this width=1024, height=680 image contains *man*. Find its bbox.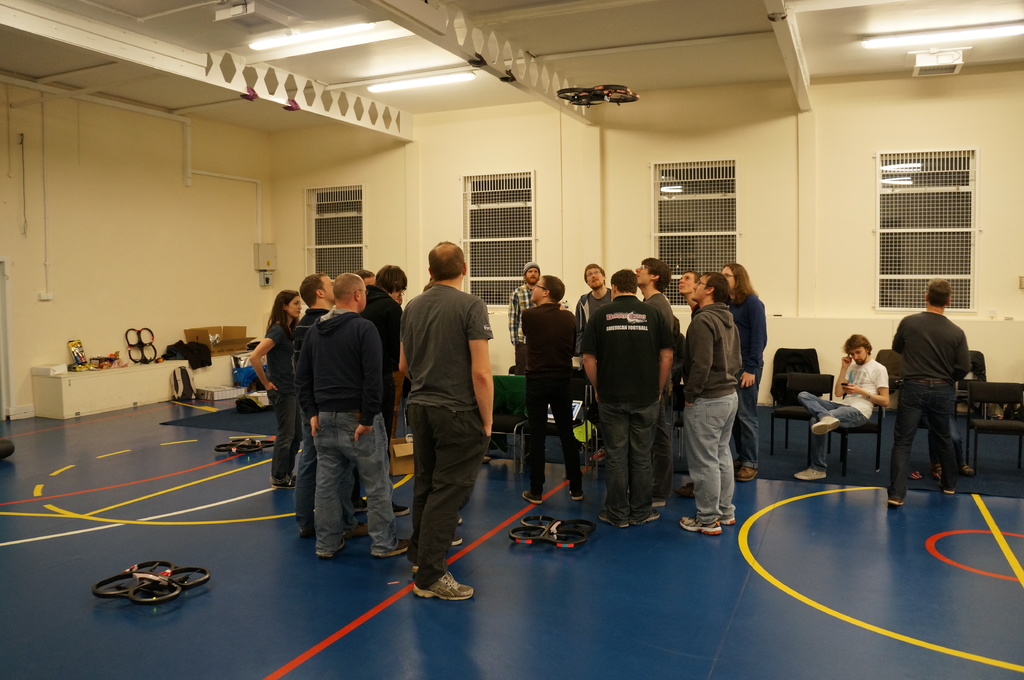
region(282, 276, 340, 555).
